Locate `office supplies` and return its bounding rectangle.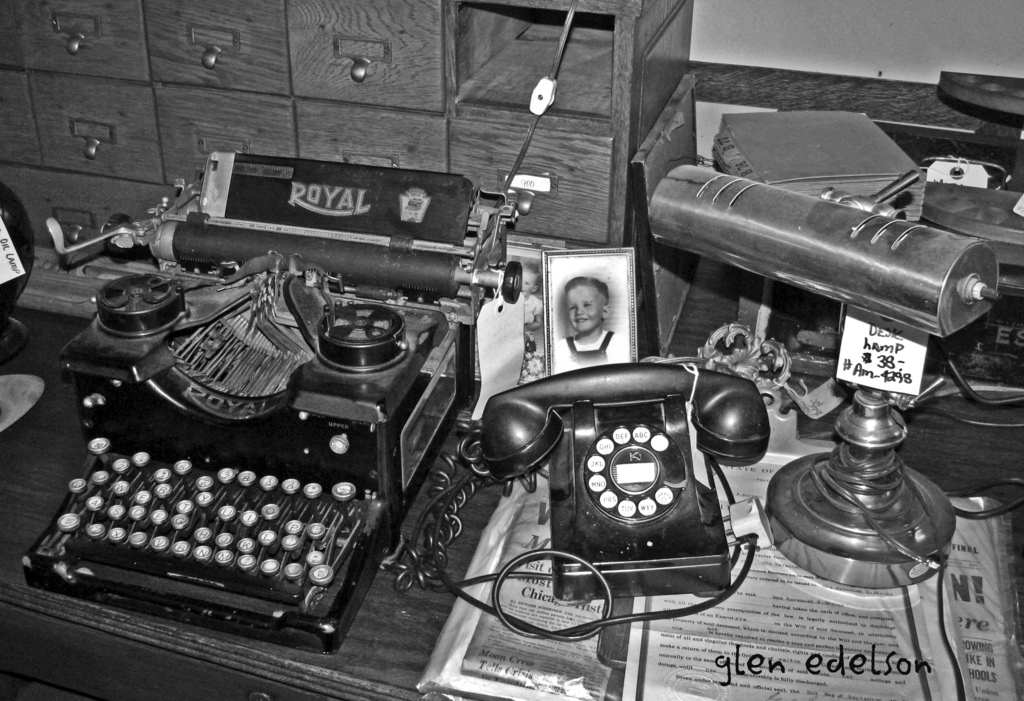
(410, 474, 1023, 700).
